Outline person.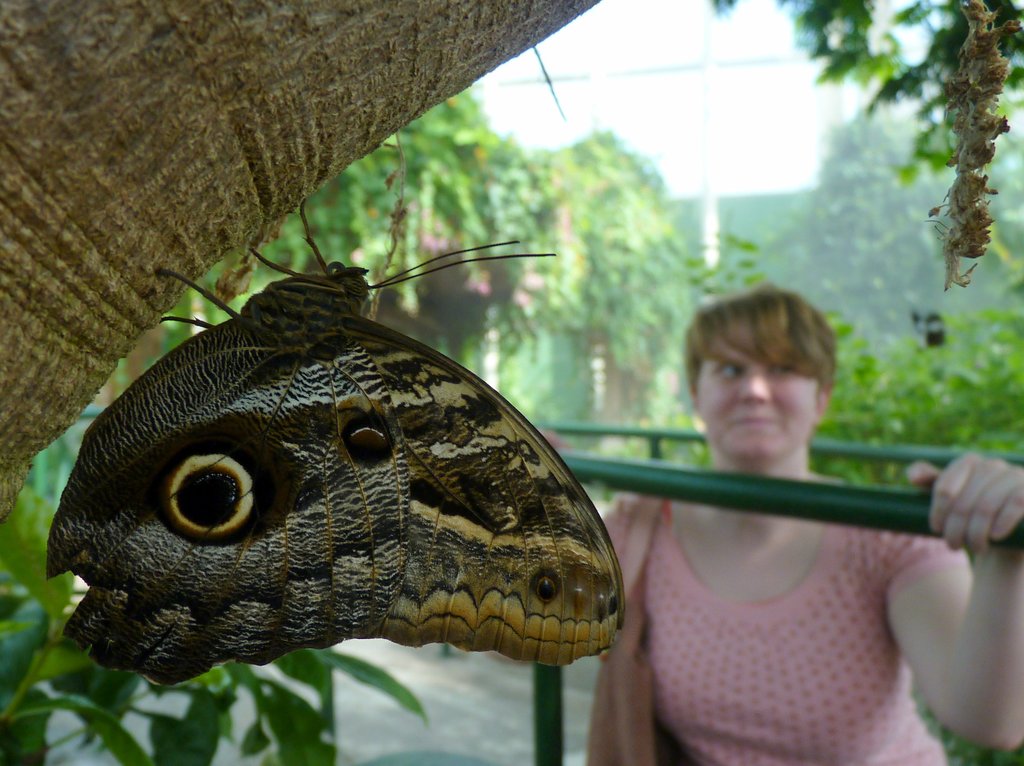
Outline: crop(583, 288, 1023, 765).
